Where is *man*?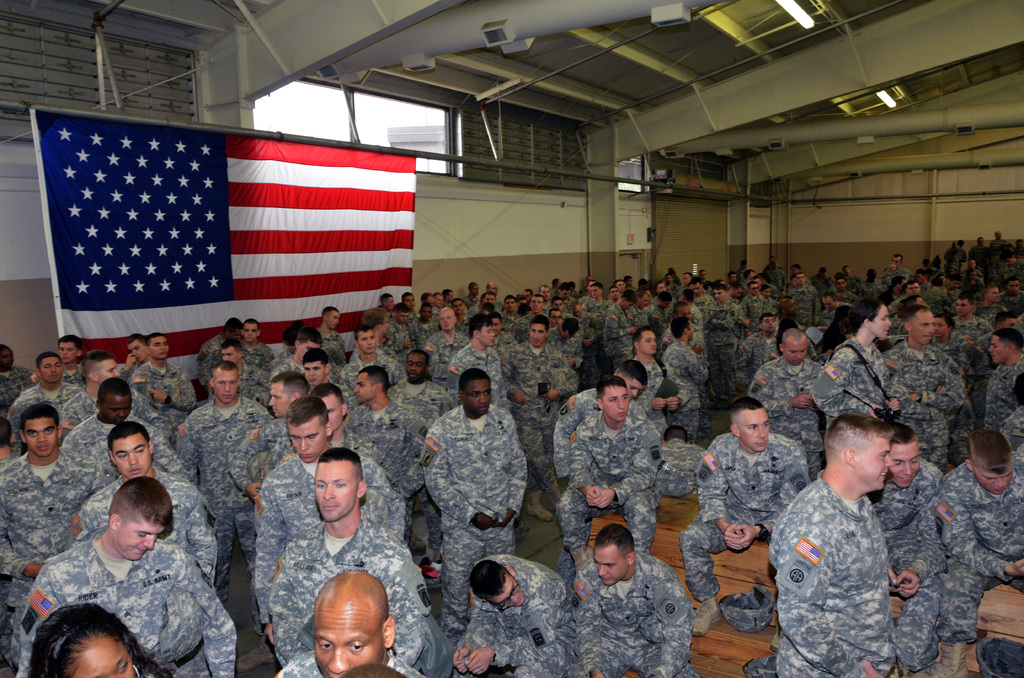
(609, 322, 668, 426).
